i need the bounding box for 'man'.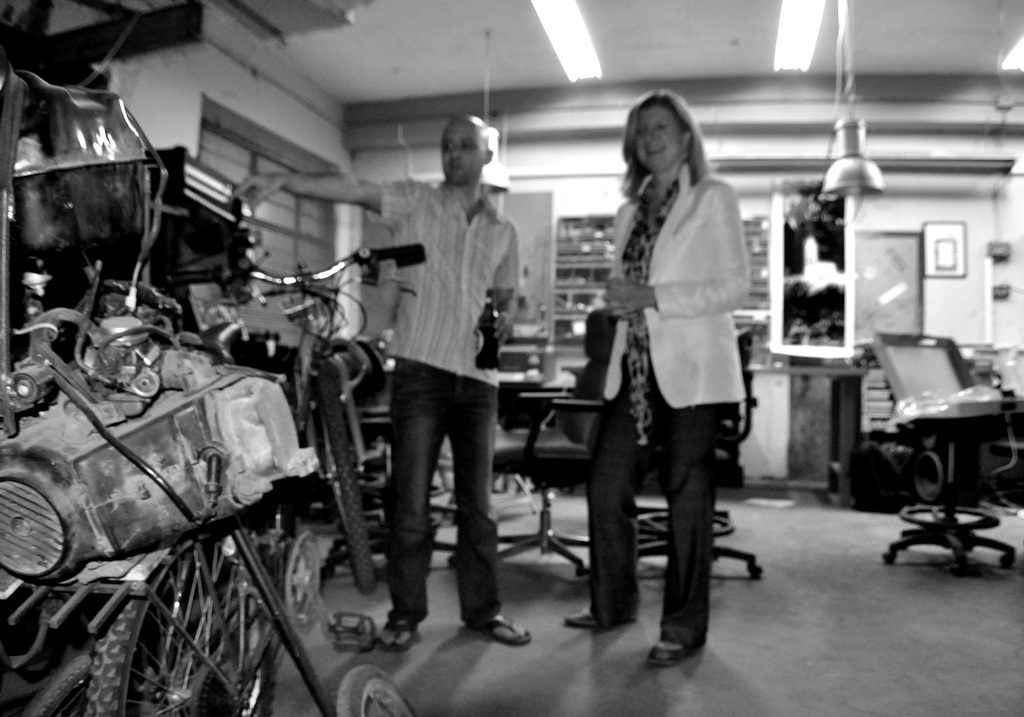
Here it is: 230, 111, 536, 657.
